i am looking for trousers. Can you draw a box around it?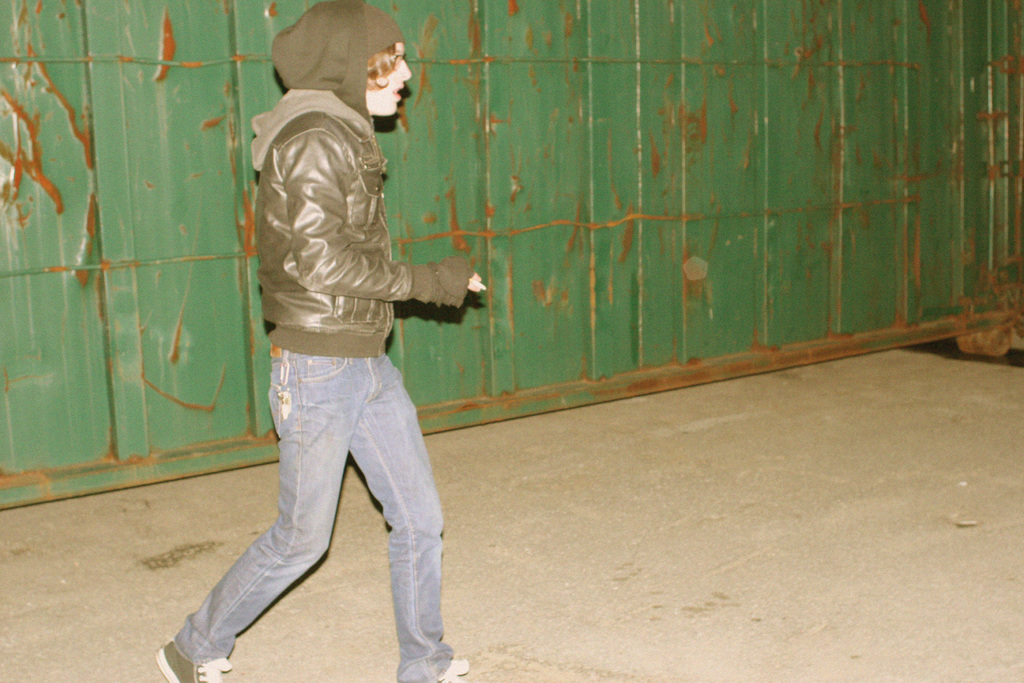
Sure, the bounding box is [left=169, top=338, right=446, bottom=682].
